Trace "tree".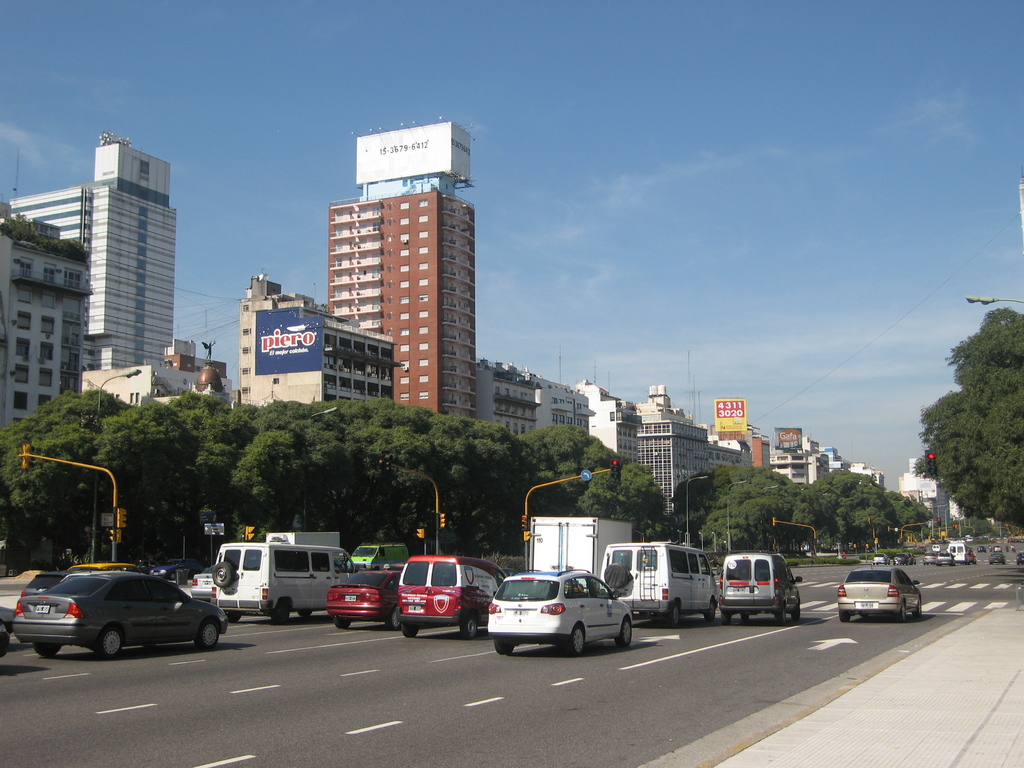
Traced to rect(910, 301, 1023, 531).
